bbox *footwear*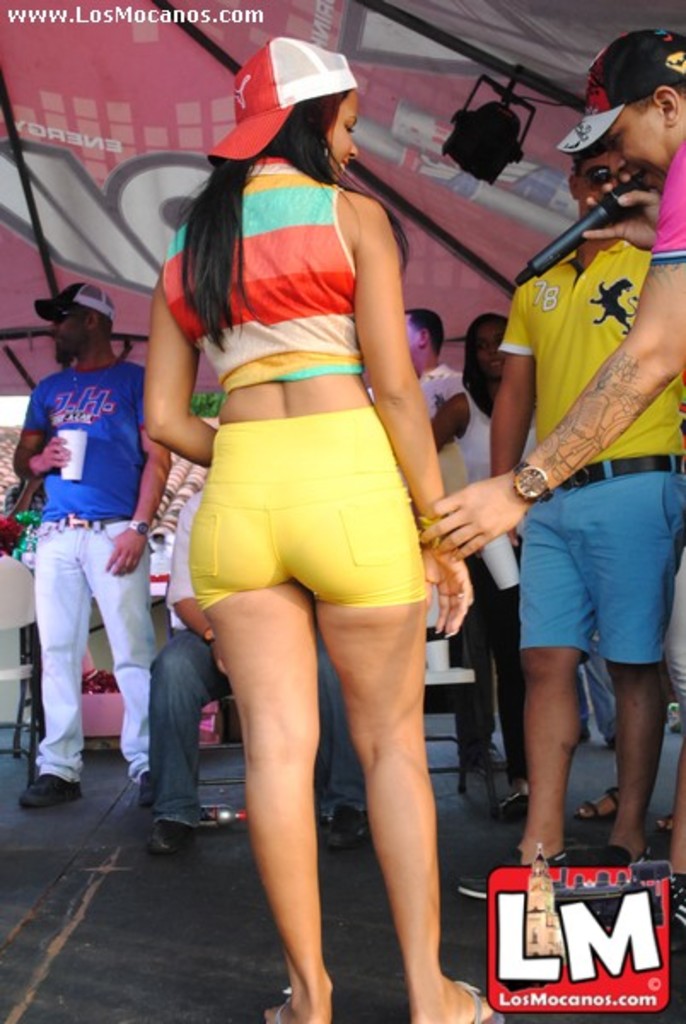
pyautogui.locateOnScreen(456, 978, 500, 1022)
